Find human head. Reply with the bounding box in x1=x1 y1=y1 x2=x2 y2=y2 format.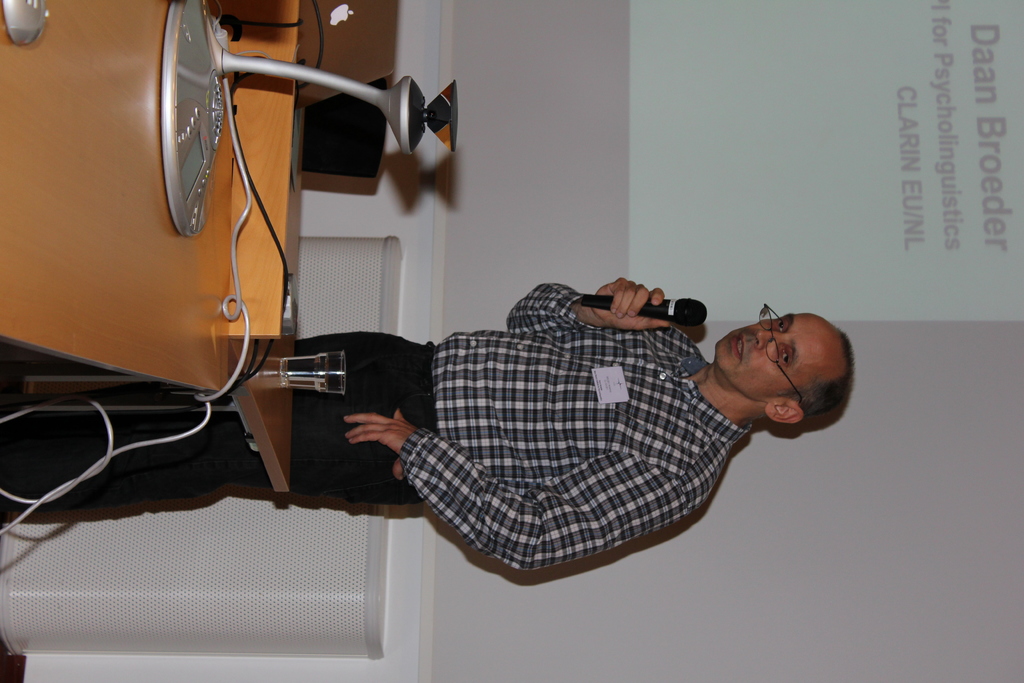
x1=724 y1=293 x2=845 y2=420.
